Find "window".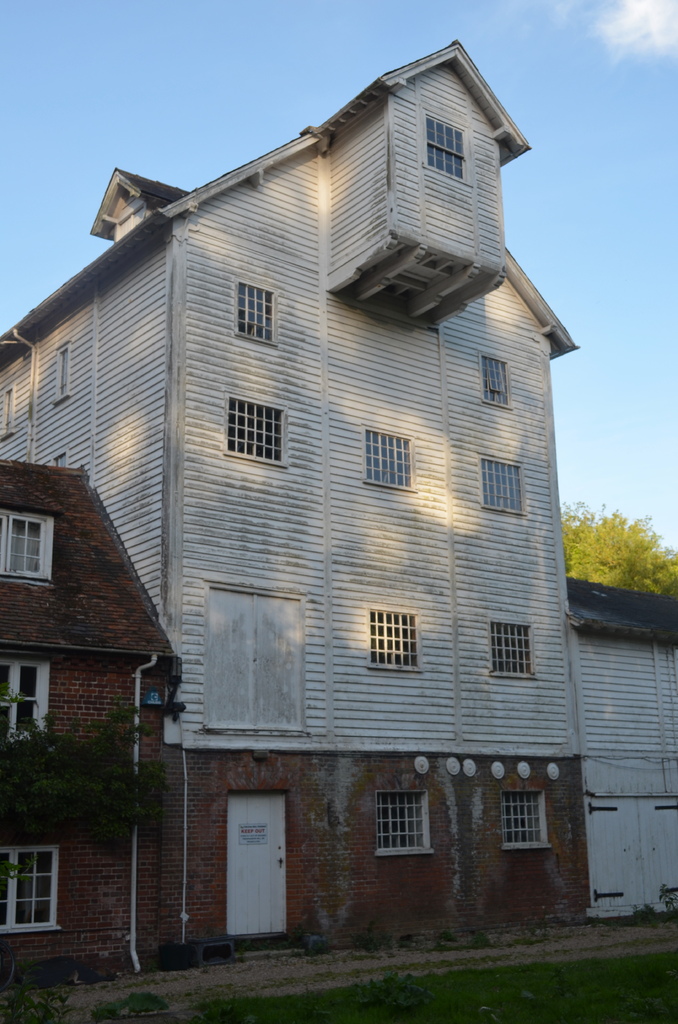
(left=200, top=386, right=300, bottom=470).
